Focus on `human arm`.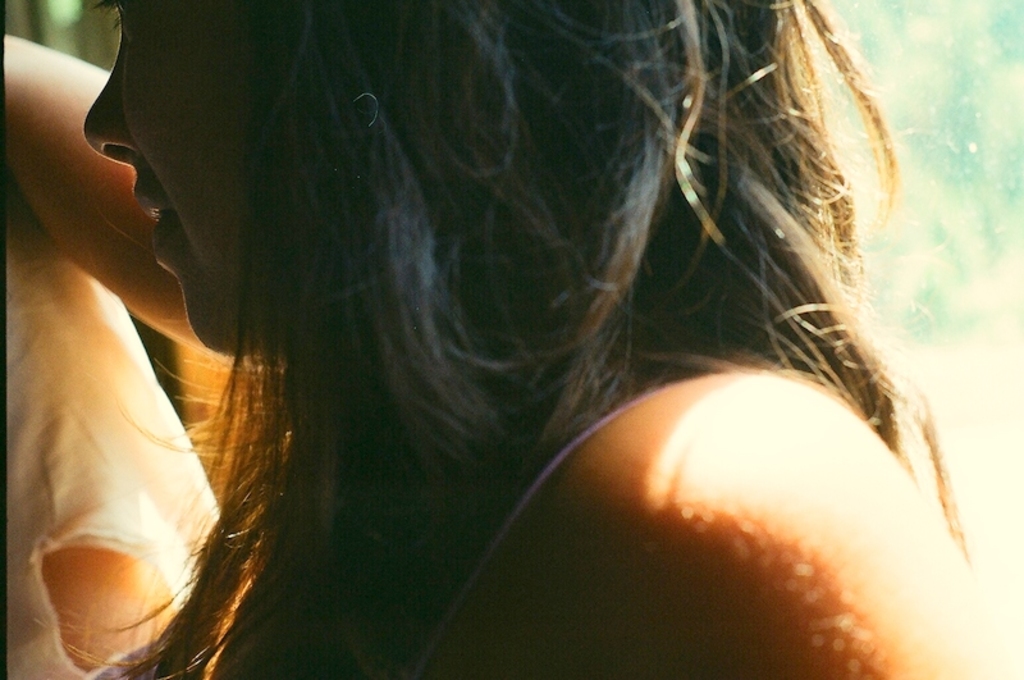
Focused at <bbox>484, 387, 1007, 679</bbox>.
